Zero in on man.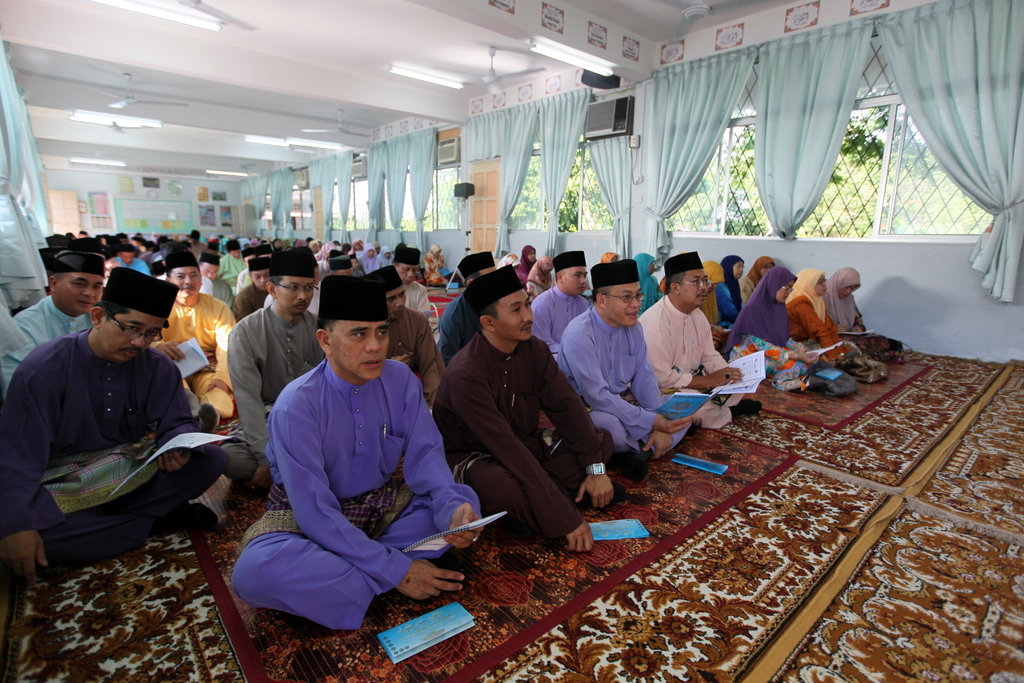
Zeroed in: detection(109, 241, 153, 277).
